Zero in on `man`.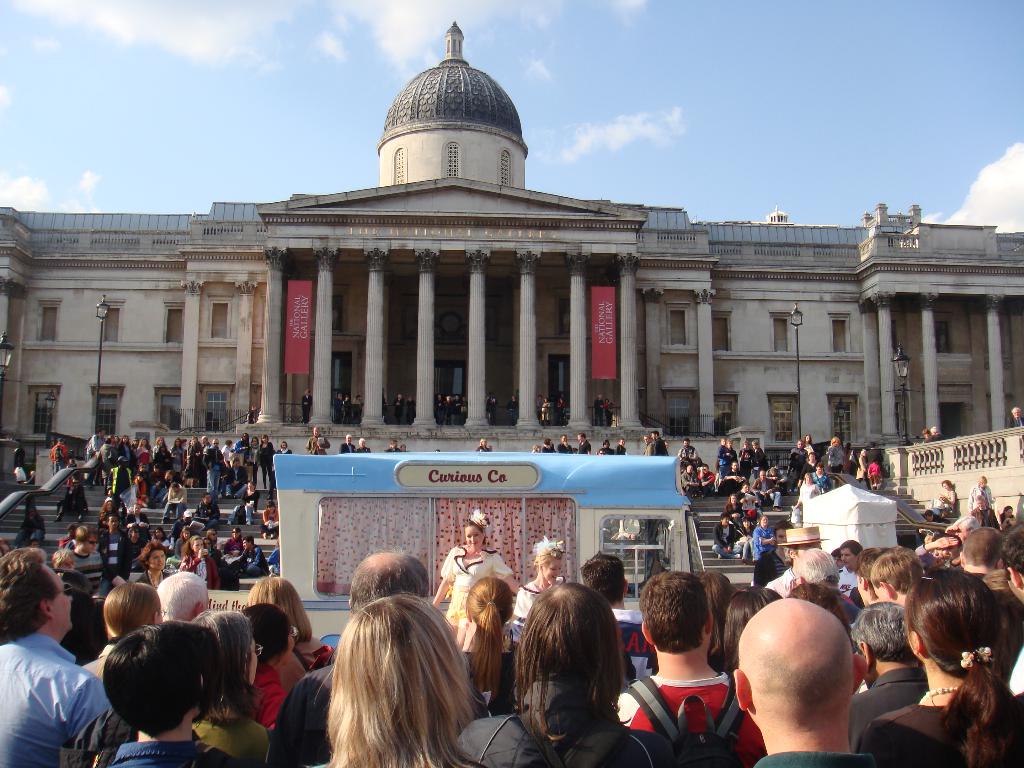
Zeroed in: left=244, top=404, right=257, bottom=423.
